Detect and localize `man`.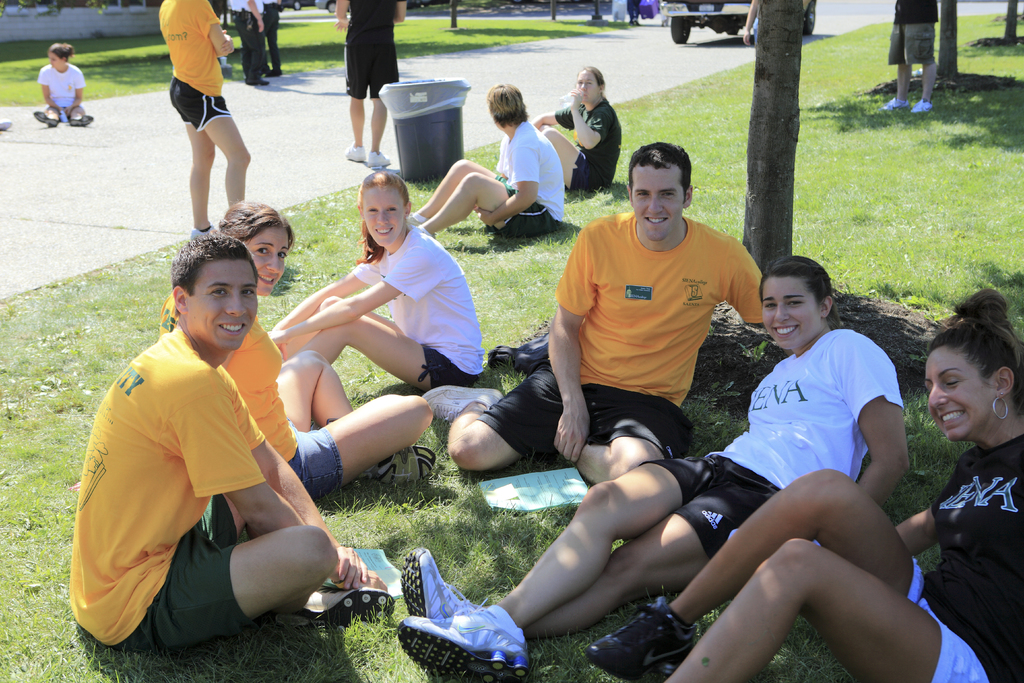
Localized at box=[67, 202, 363, 679].
